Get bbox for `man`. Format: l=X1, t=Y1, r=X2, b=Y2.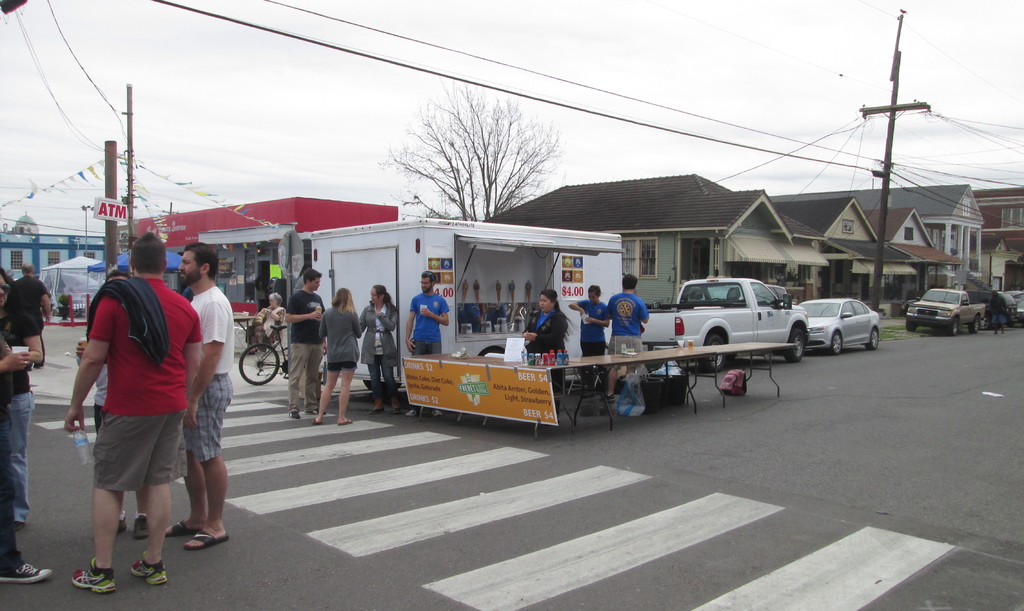
l=68, t=230, r=214, b=585.
